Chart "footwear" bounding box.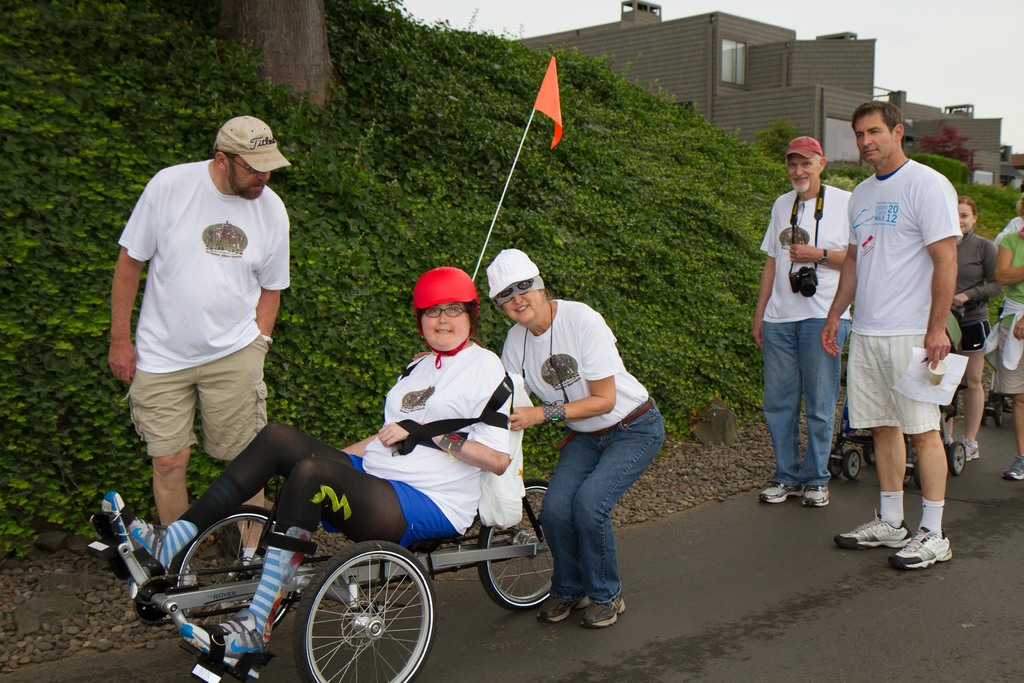
Charted: 801 483 831 507.
